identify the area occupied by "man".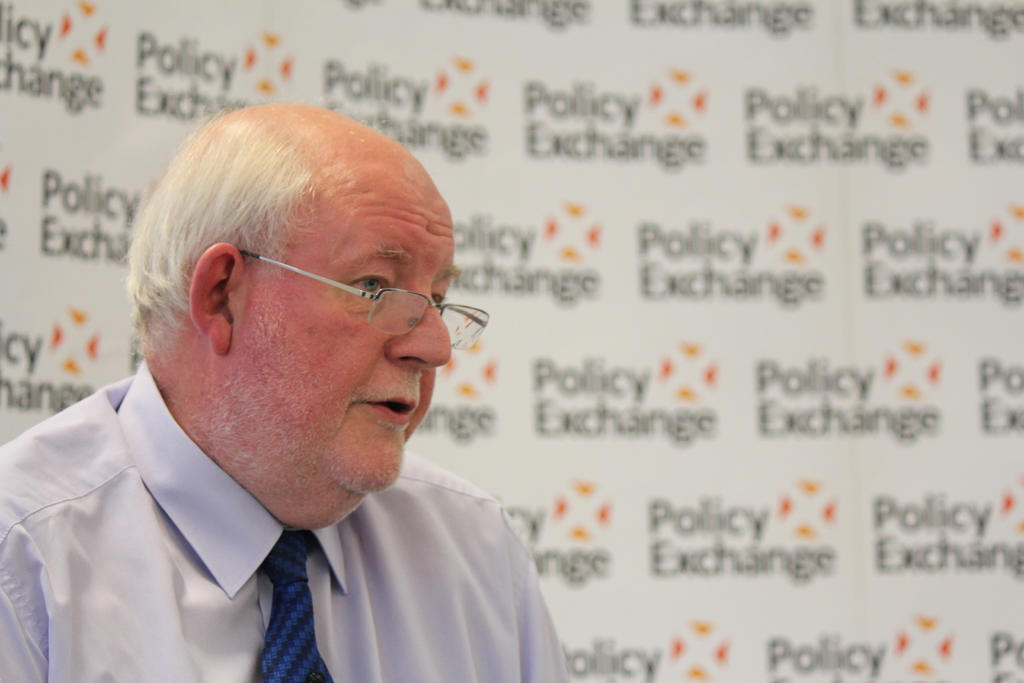
Area: crop(1, 88, 611, 666).
